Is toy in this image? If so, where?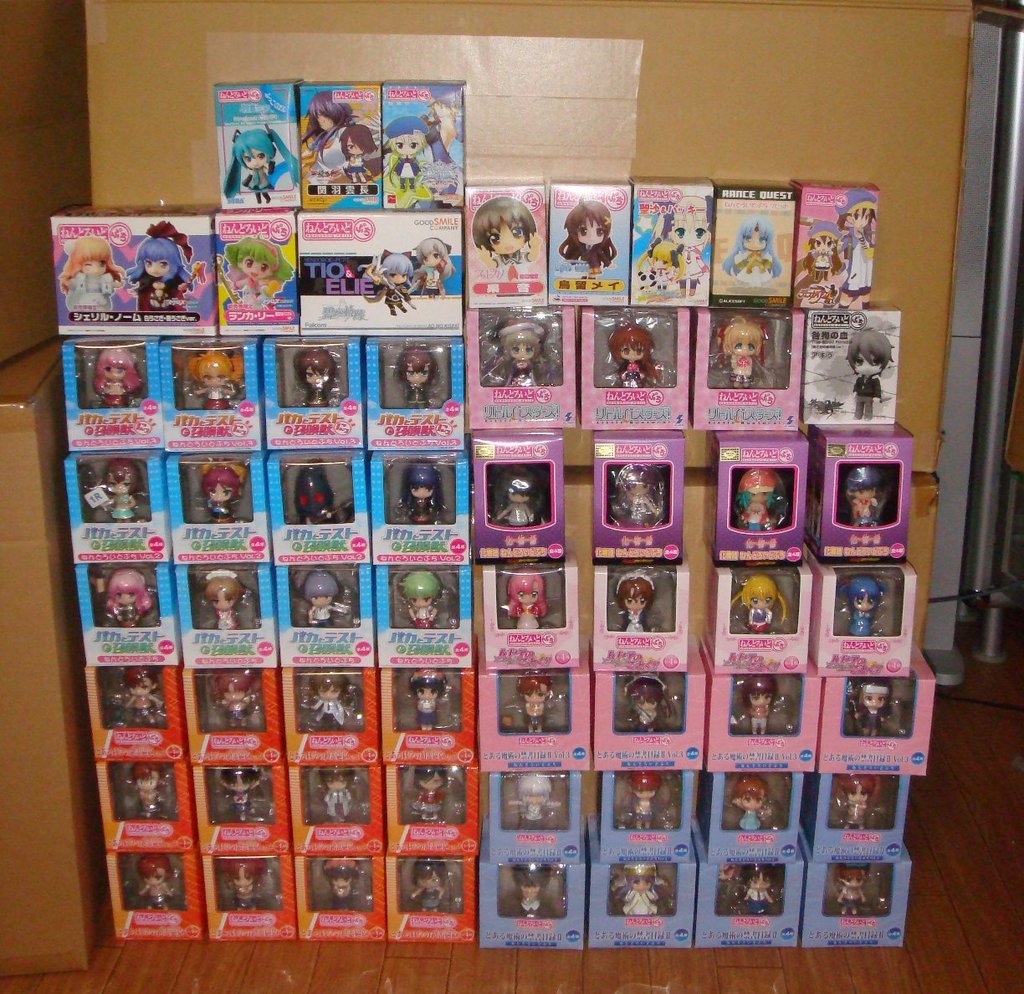
Yes, at region(202, 464, 233, 520).
